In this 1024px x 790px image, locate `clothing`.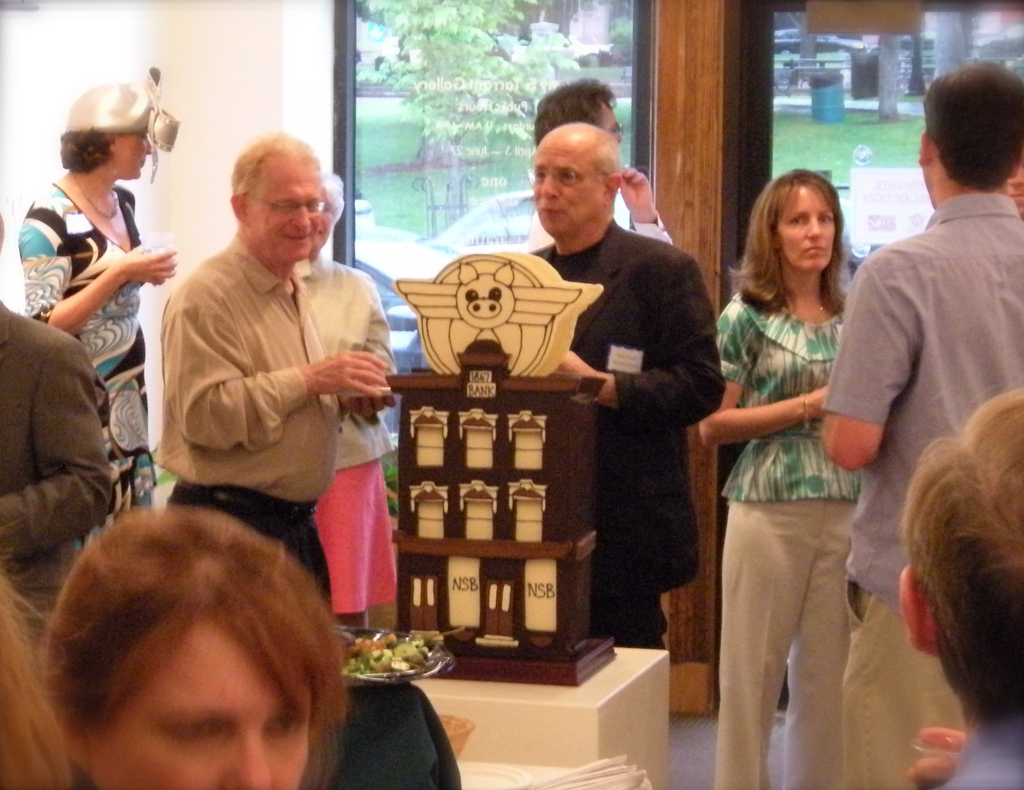
Bounding box: bbox(943, 725, 1021, 789).
